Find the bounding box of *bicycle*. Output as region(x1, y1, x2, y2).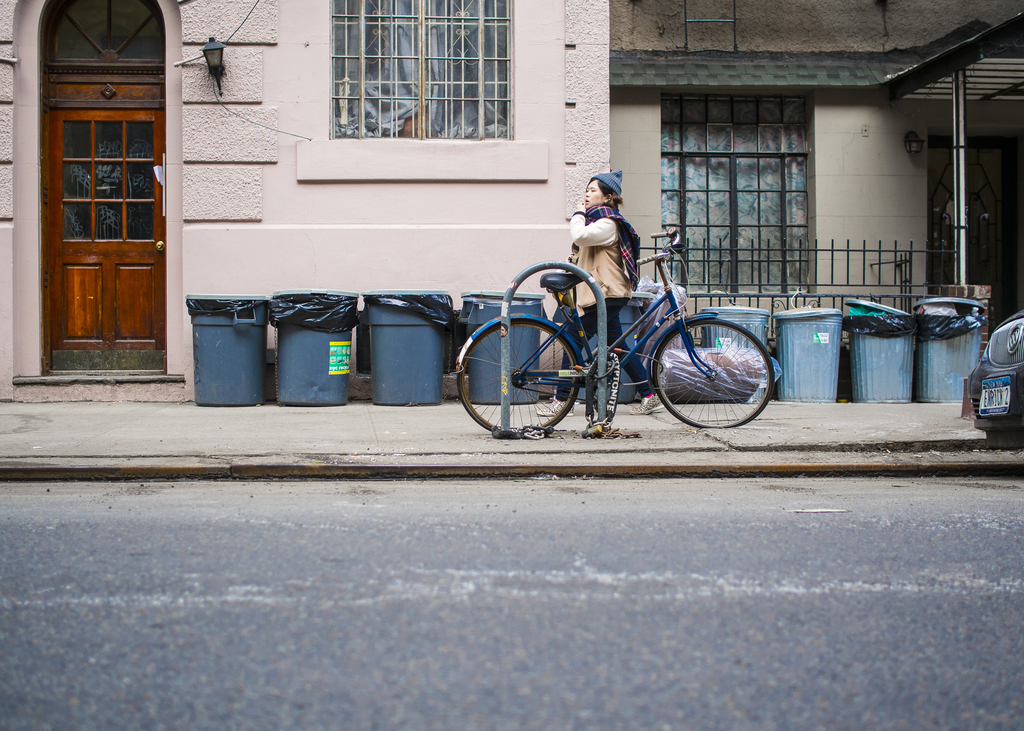
region(466, 224, 774, 436).
